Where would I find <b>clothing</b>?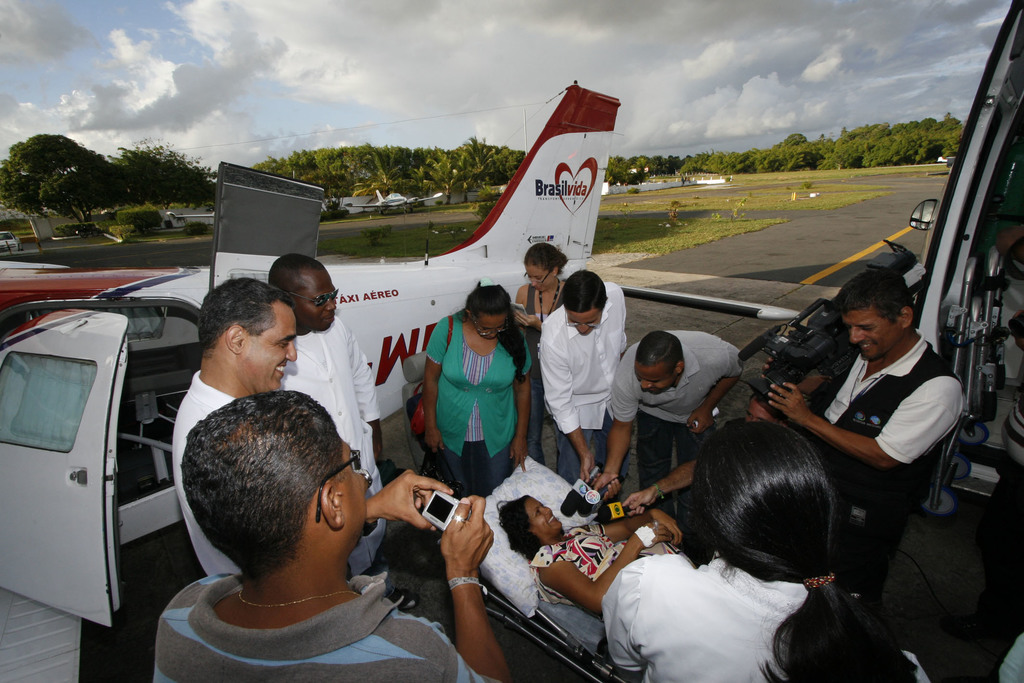
At locate(280, 313, 381, 562).
